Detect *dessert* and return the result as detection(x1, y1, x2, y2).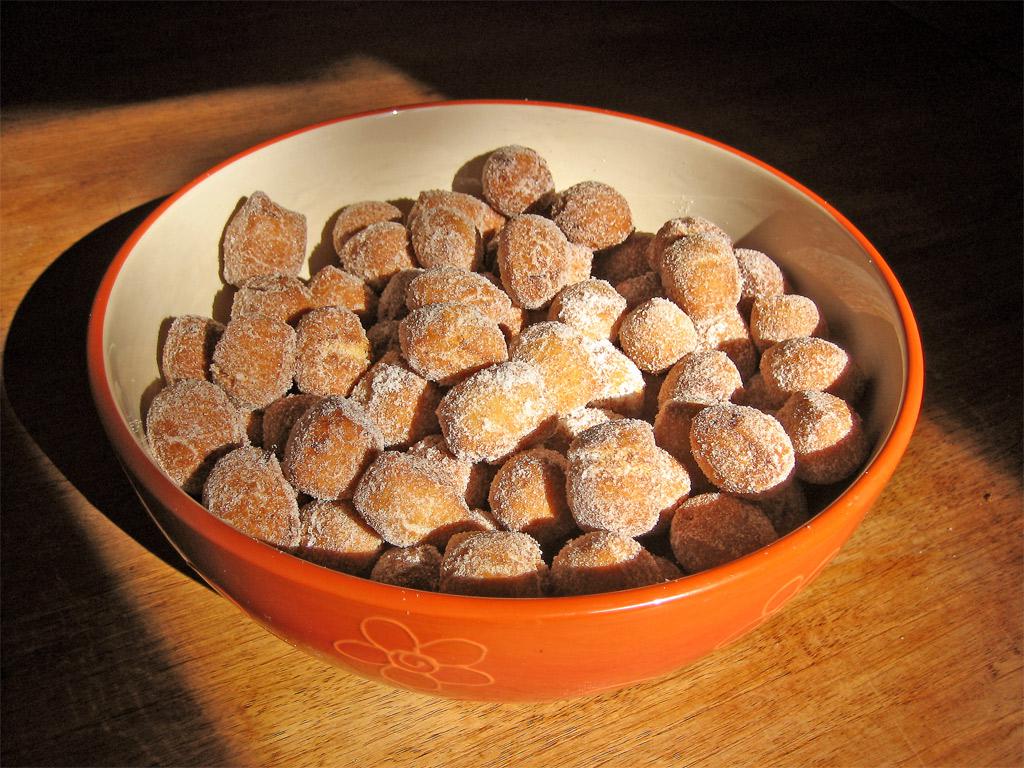
detection(433, 362, 538, 472).
